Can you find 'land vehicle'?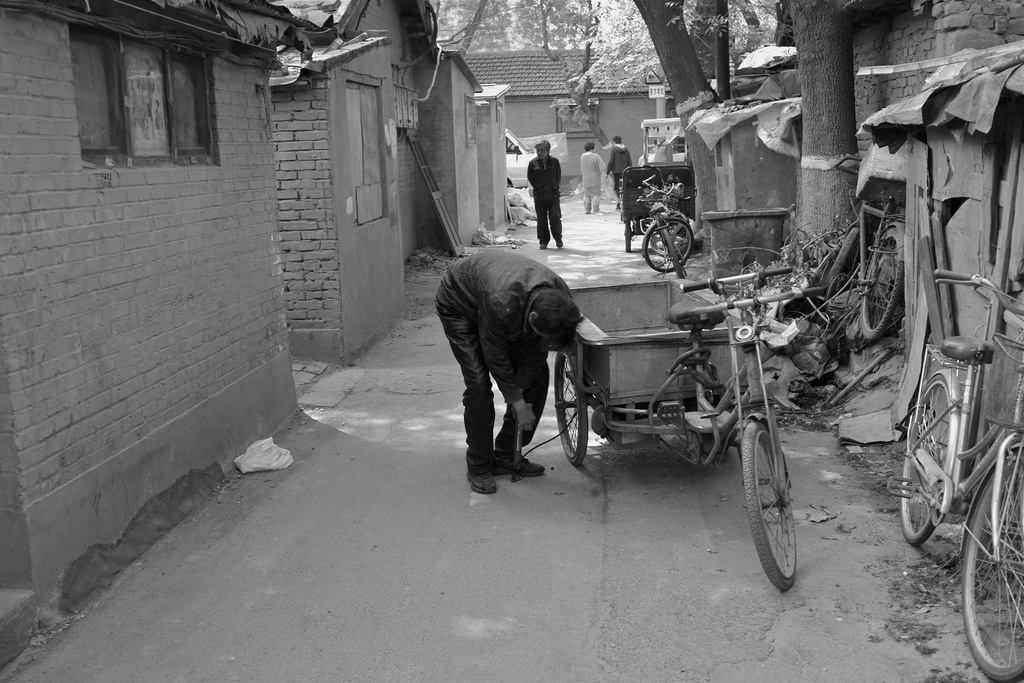
Yes, bounding box: rect(529, 284, 820, 557).
